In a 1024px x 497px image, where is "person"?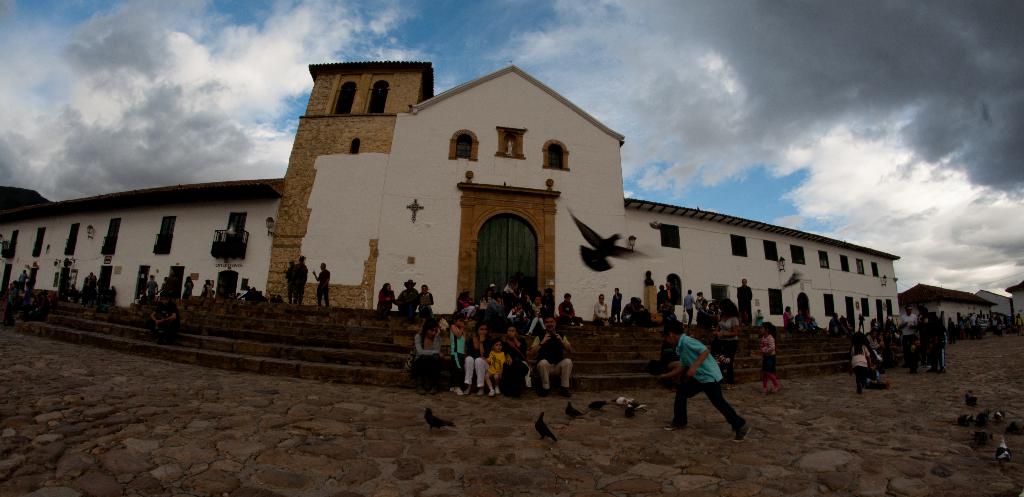
657/286/670/321.
